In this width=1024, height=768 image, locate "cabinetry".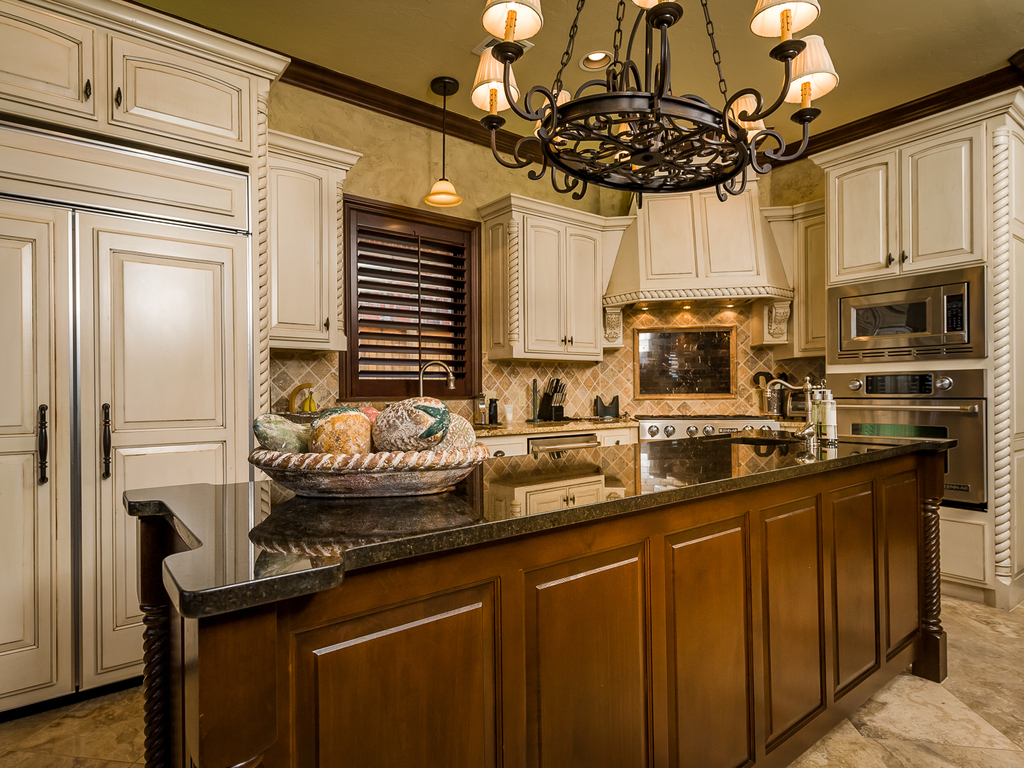
Bounding box: 474, 191, 603, 360.
